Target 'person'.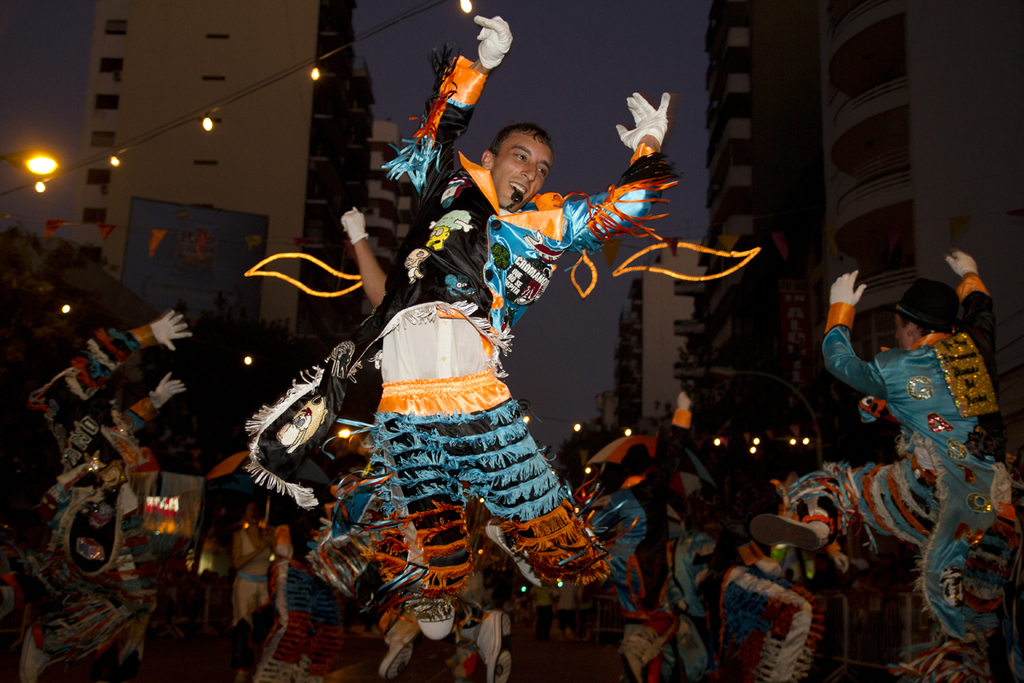
Target region: [left=699, top=228, right=1023, bottom=682].
